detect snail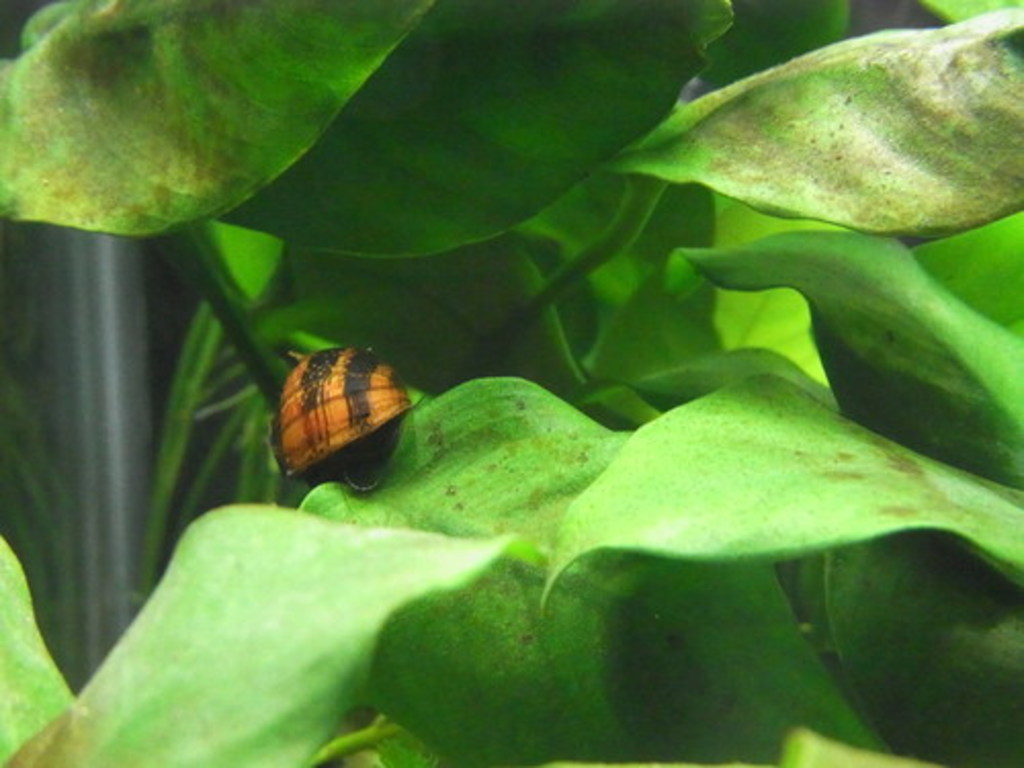
l=270, t=340, r=426, b=500
